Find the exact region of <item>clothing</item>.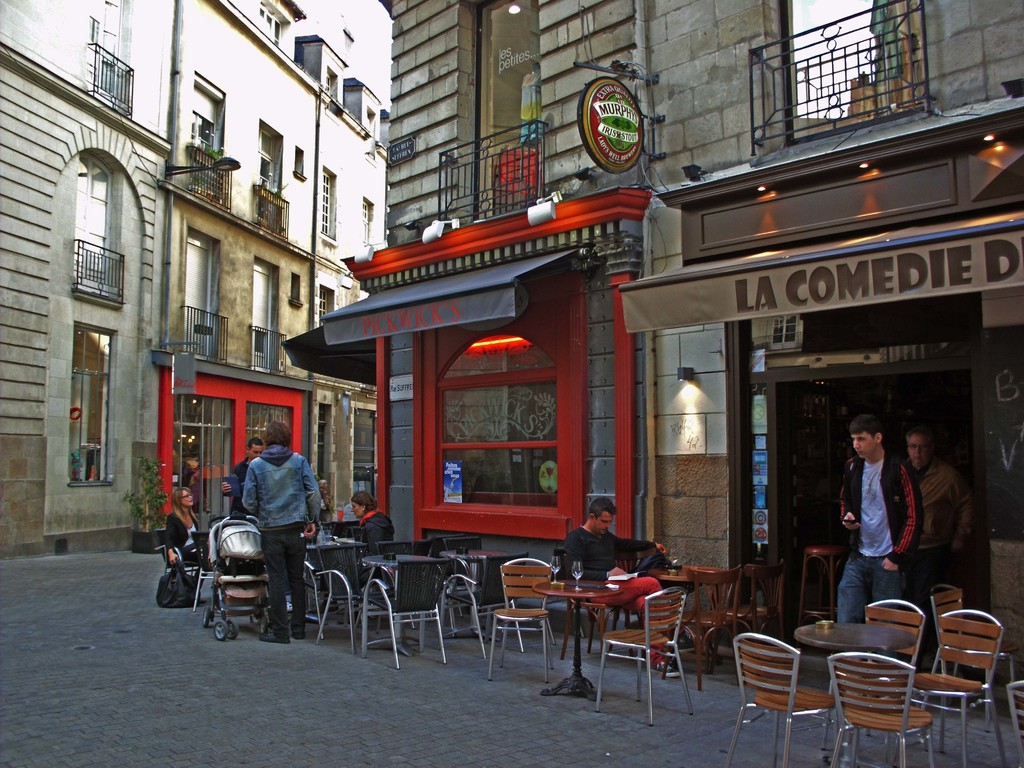
Exact region: left=829, top=445, right=913, bottom=613.
